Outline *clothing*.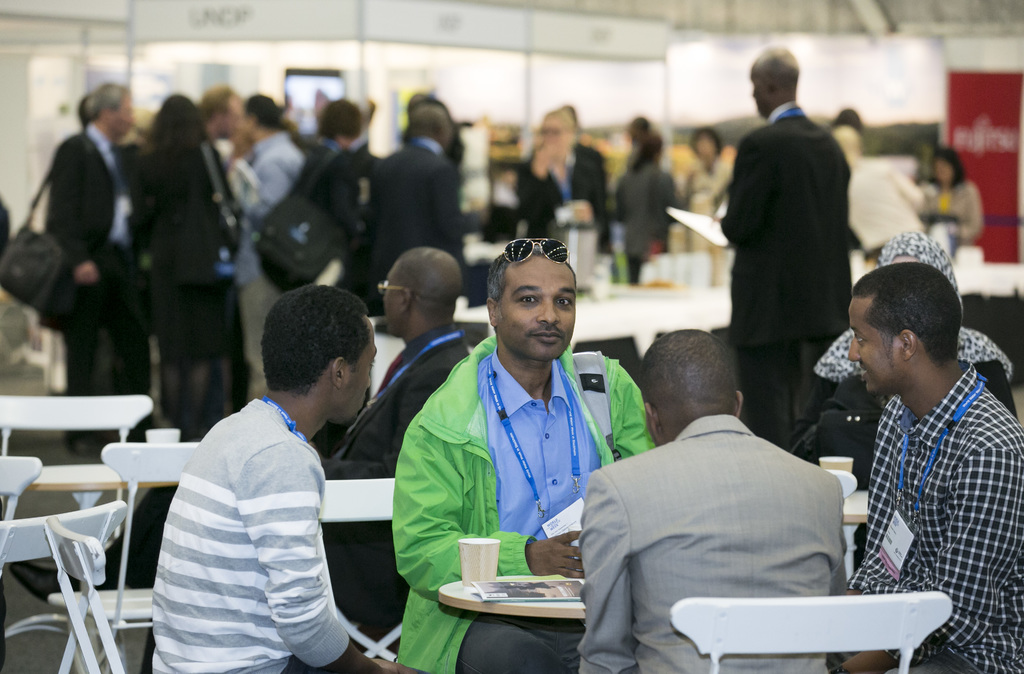
Outline: x1=152 y1=397 x2=353 y2=673.
